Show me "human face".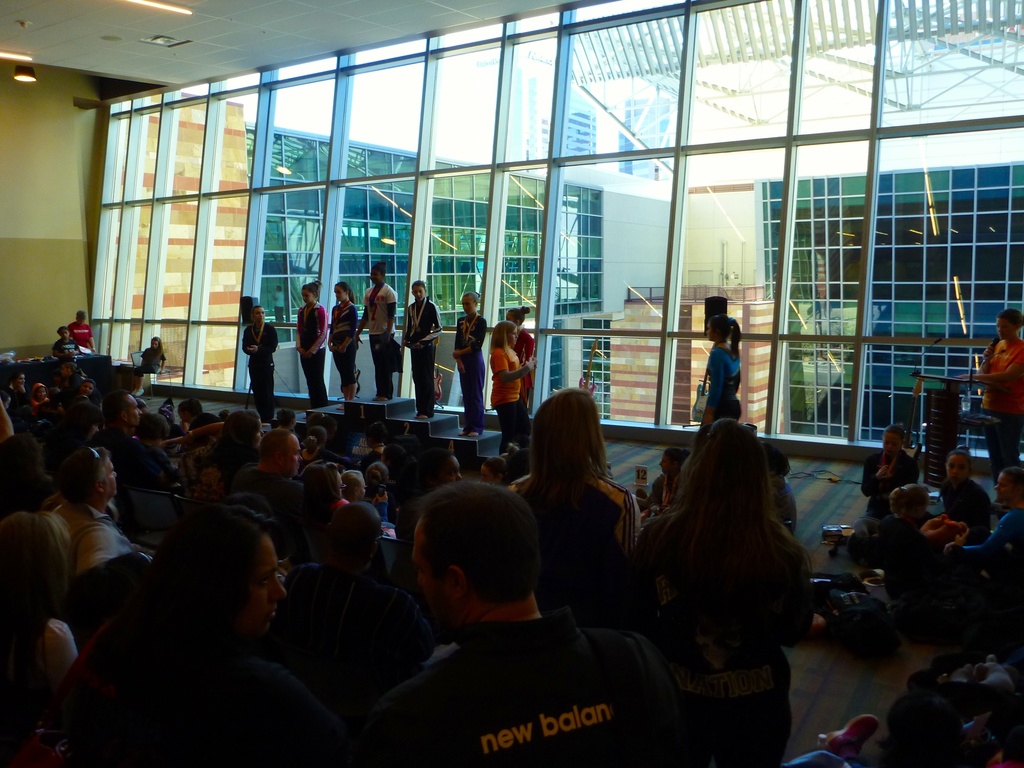
"human face" is here: (16, 372, 28, 388).
